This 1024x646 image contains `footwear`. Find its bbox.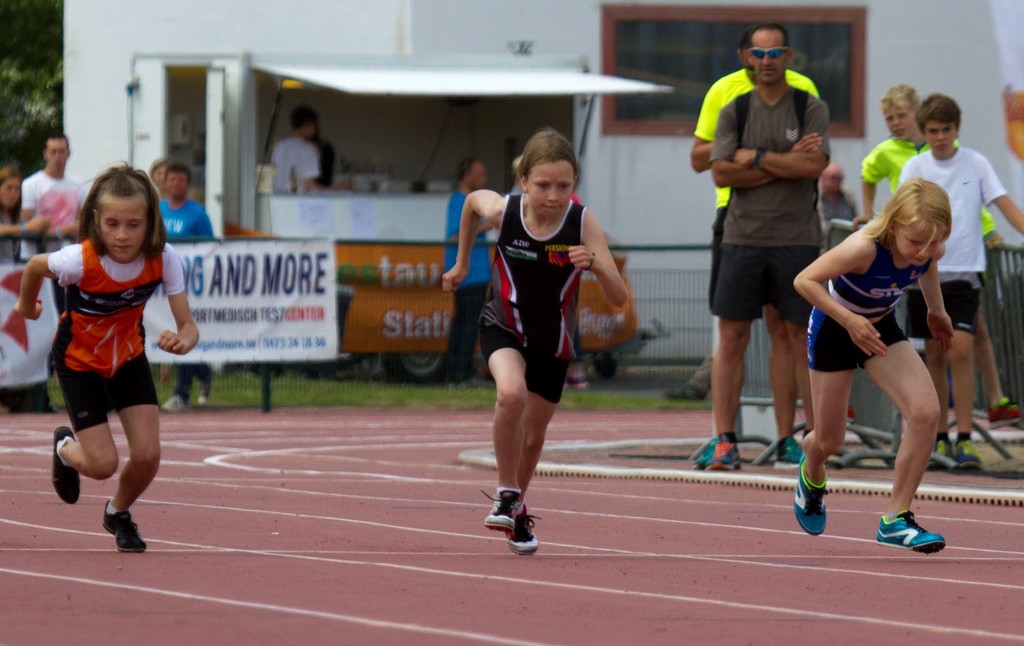
bbox=(929, 431, 955, 472).
